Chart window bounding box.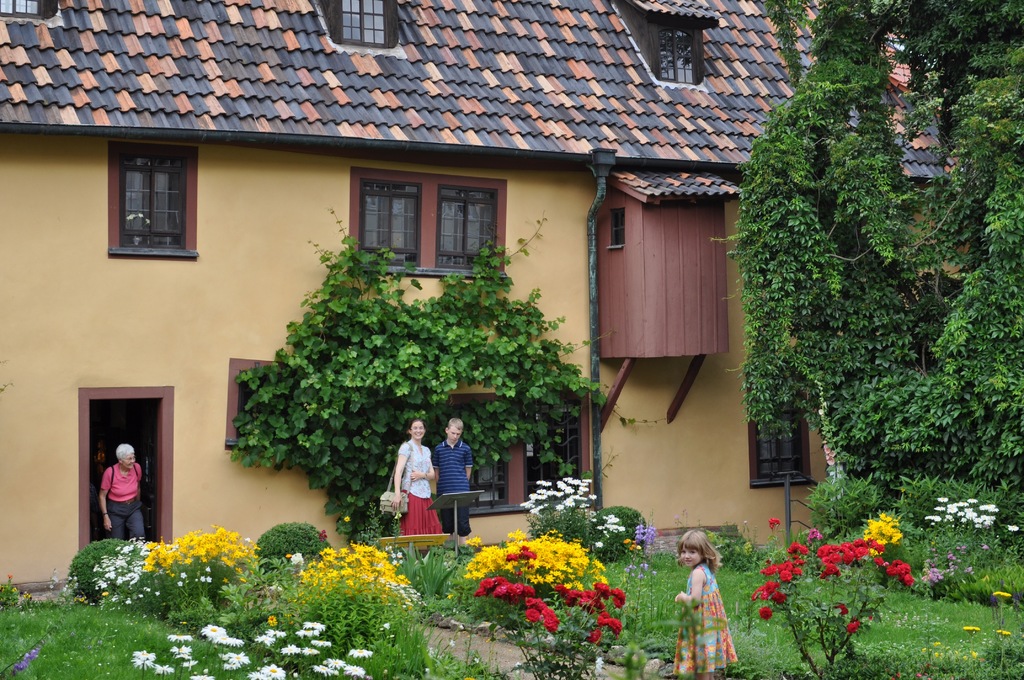
Charted: (655, 19, 703, 90).
